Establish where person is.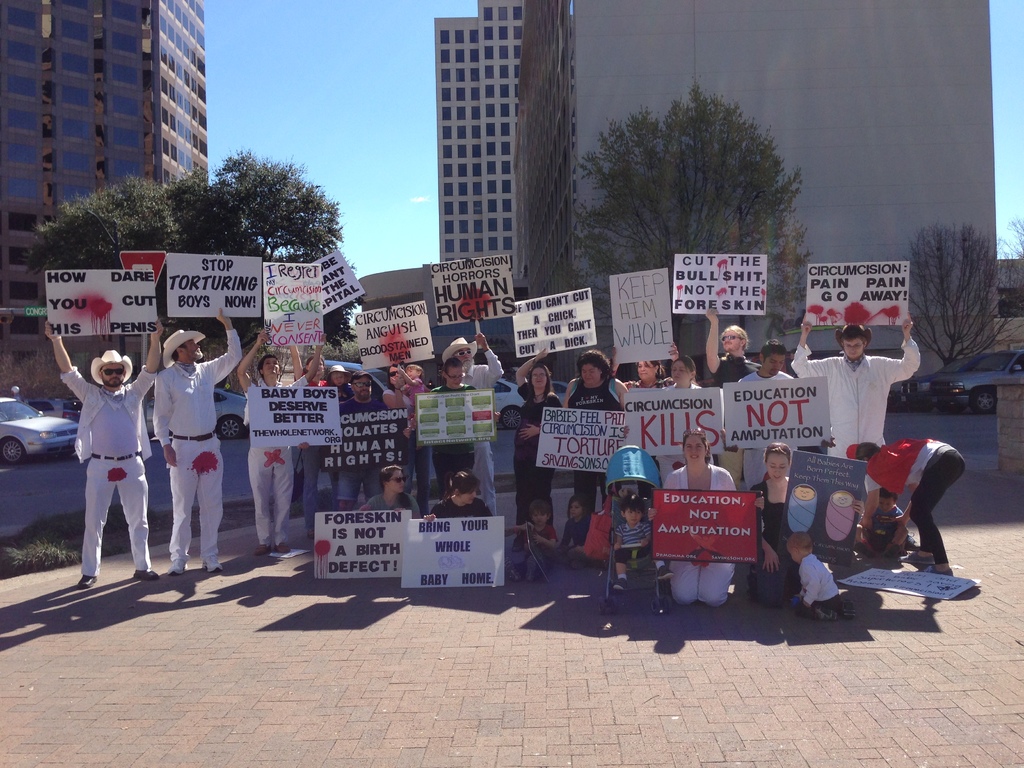
Established at l=663, t=353, r=705, b=486.
